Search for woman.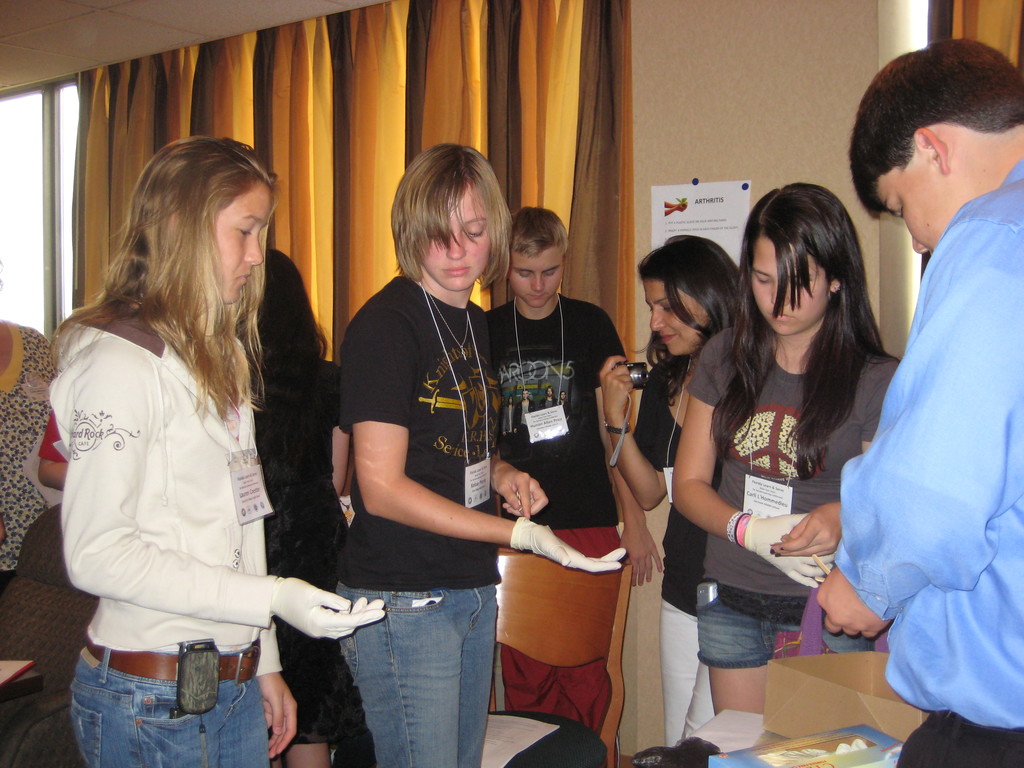
Found at 250:248:344:764.
